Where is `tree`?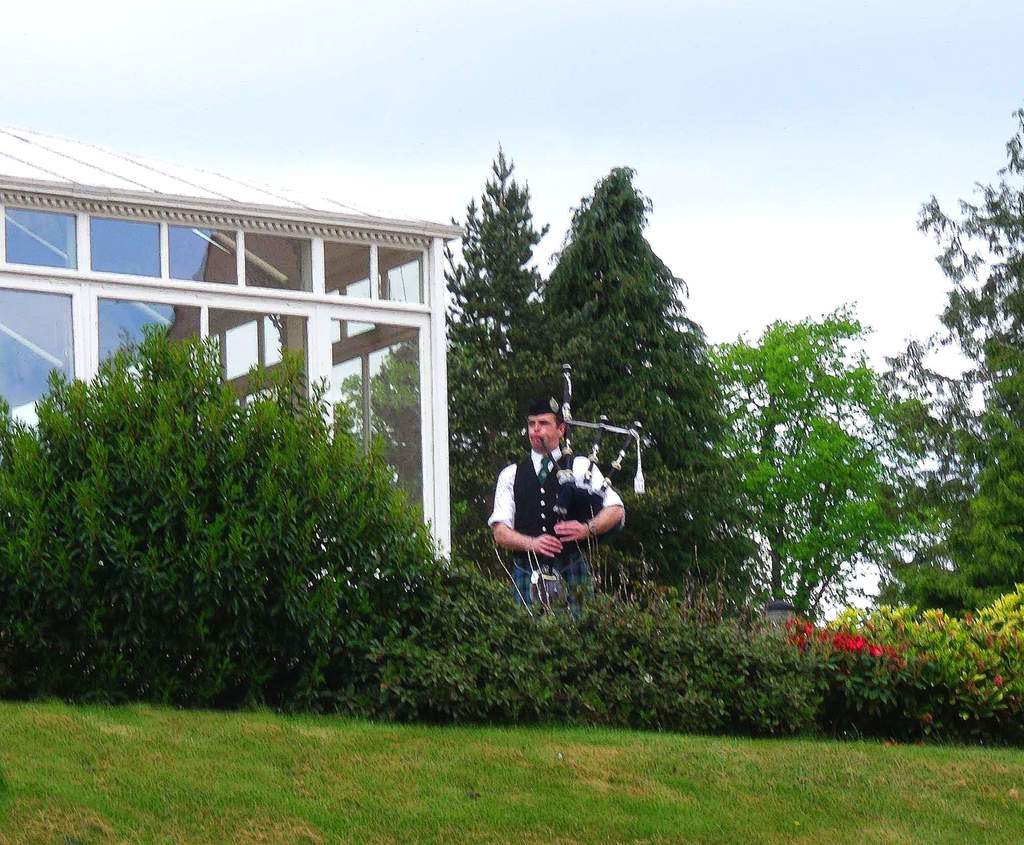
locate(909, 110, 1023, 629).
